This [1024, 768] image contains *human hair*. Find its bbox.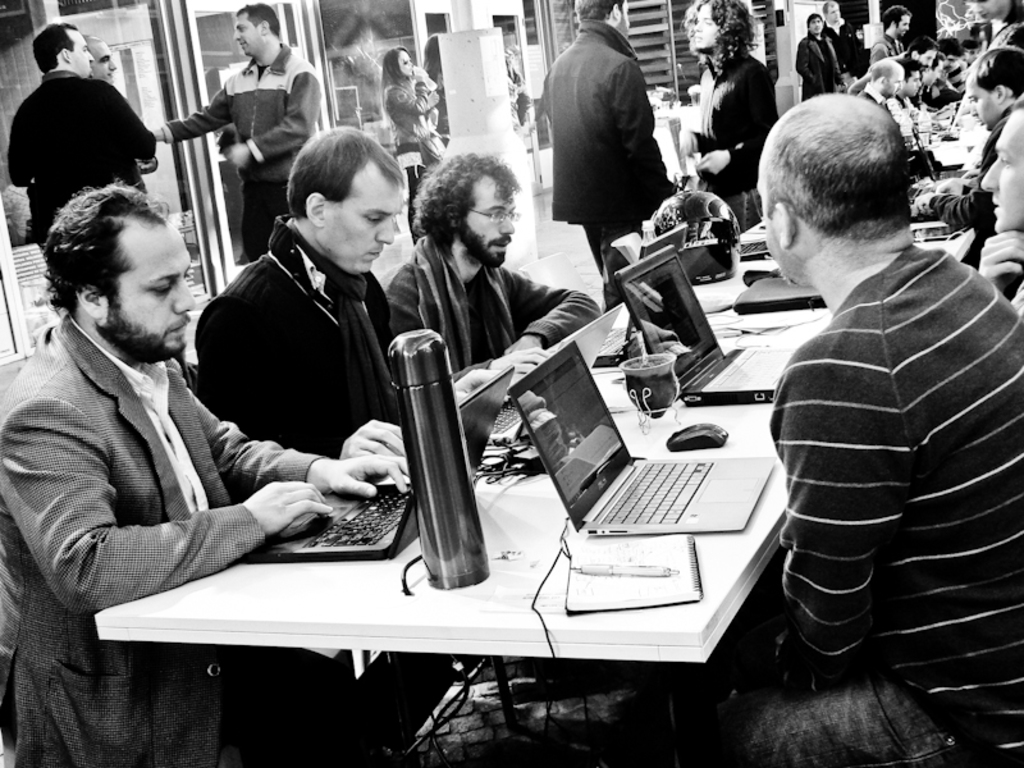
left=419, top=32, right=439, bottom=81.
